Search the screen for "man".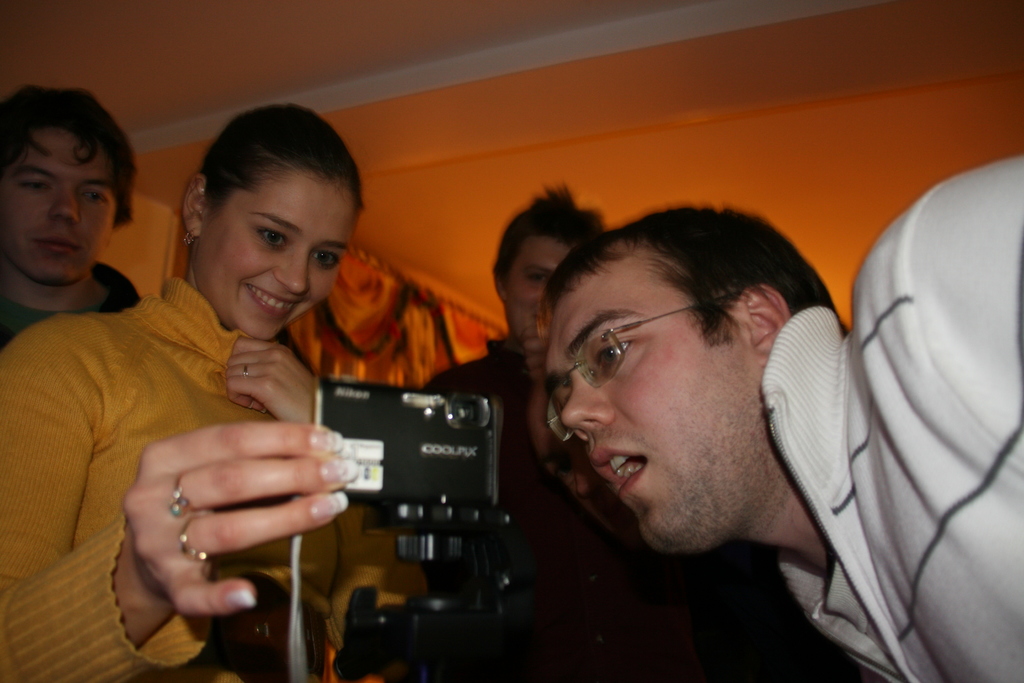
Found at select_region(409, 179, 619, 682).
